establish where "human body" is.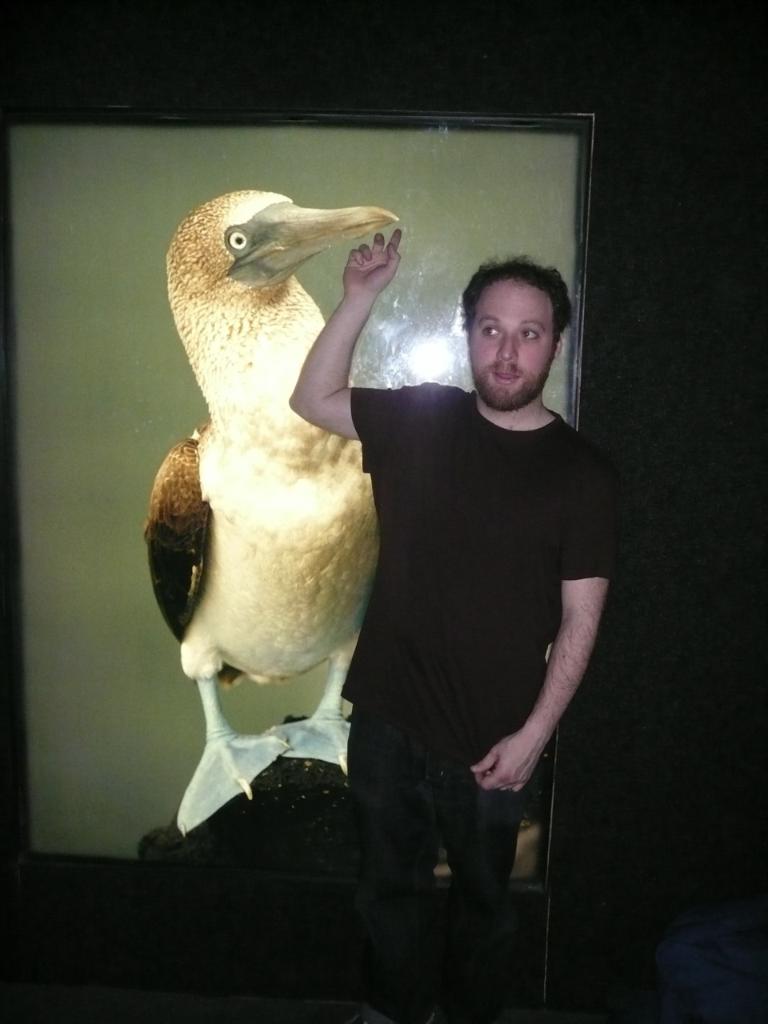
Established at <bbox>318, 248, 604, 945</bbox>.
